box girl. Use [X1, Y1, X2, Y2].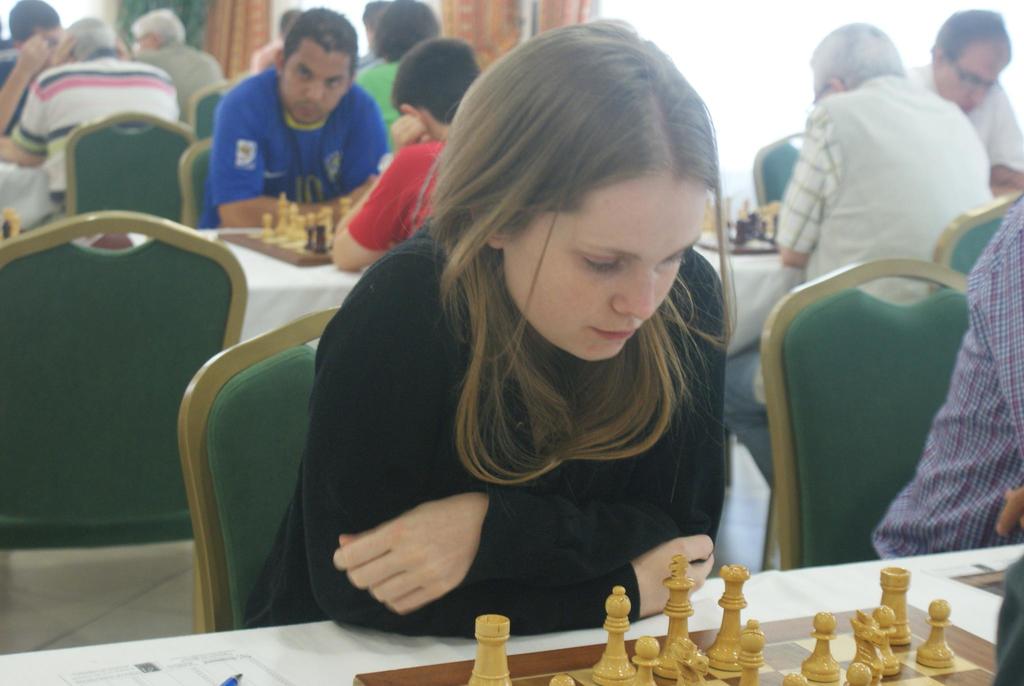
[241, 13, 744, 643].
